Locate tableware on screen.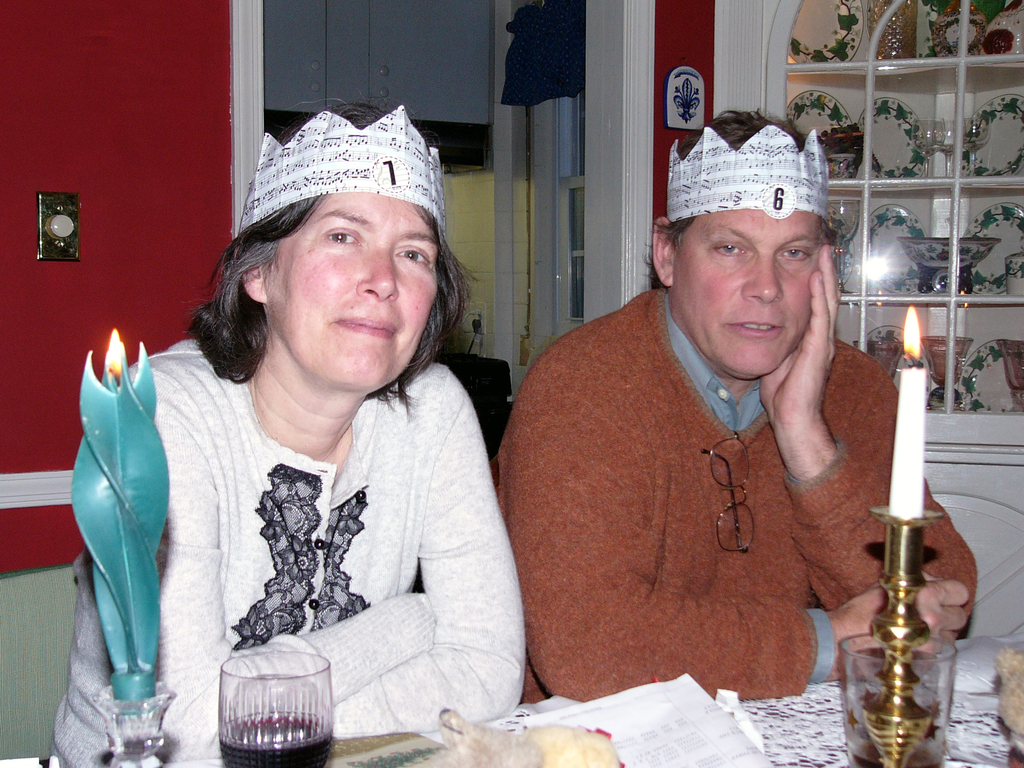
On screen at x1=907 y1=0 x2=937 y2=56.
